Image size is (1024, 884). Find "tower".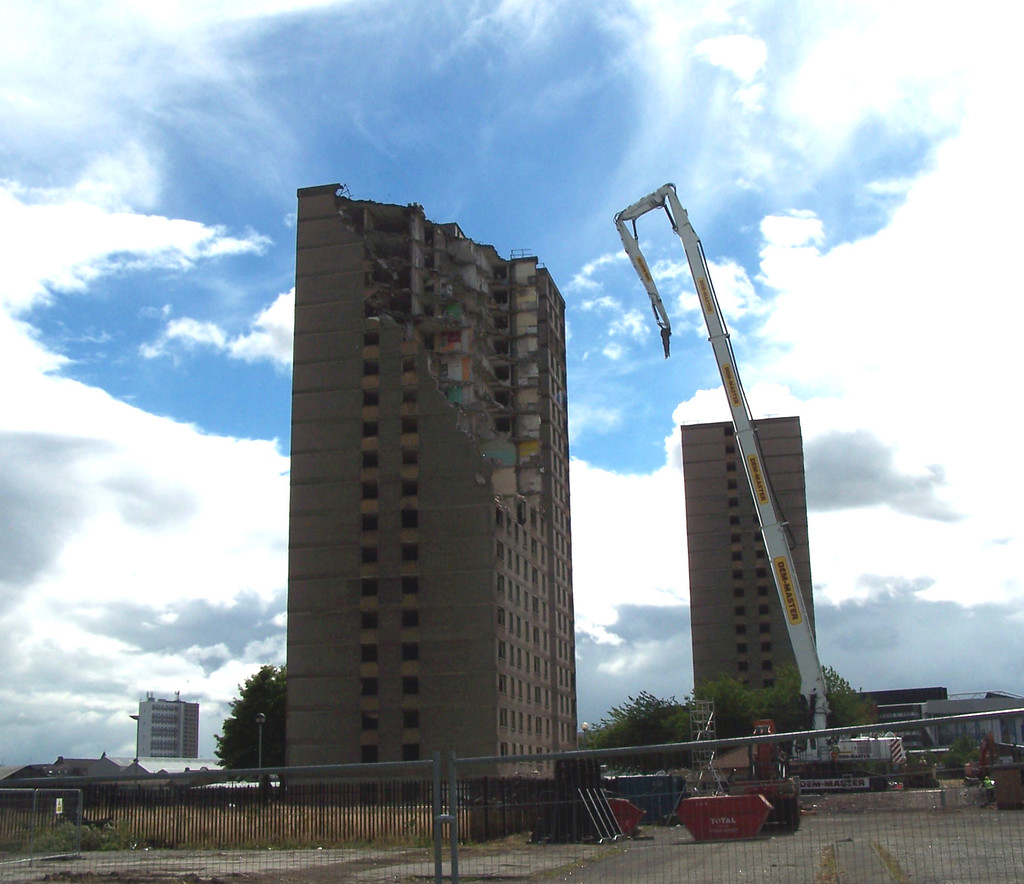
x1=286 y1=179 x2=583 y2=807.
